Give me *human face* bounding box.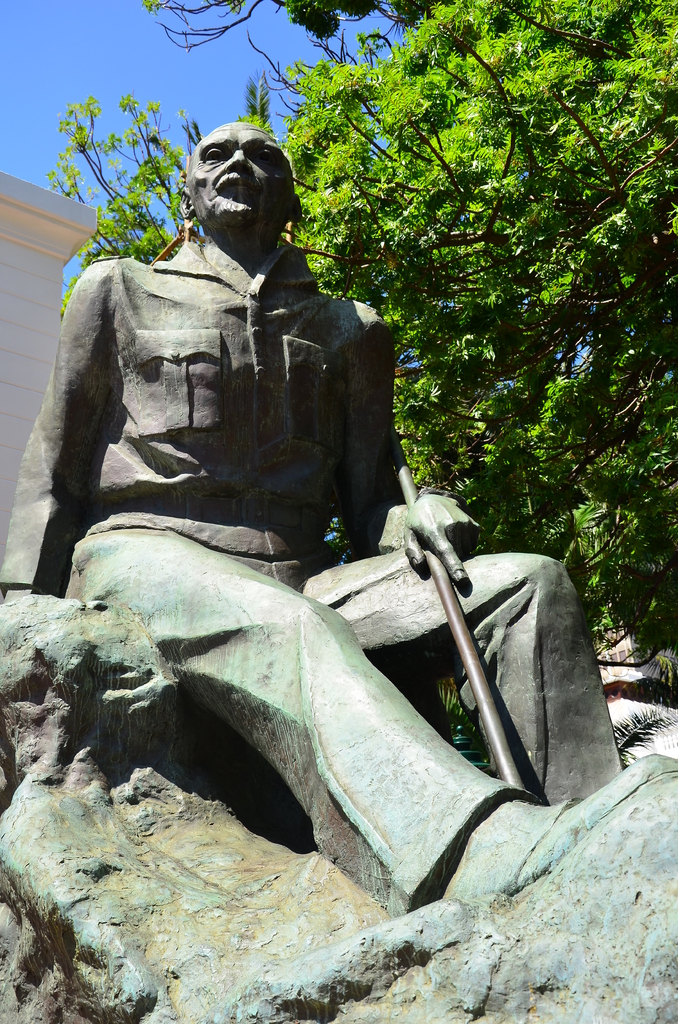
BBox(189, 124, 294, 230).
